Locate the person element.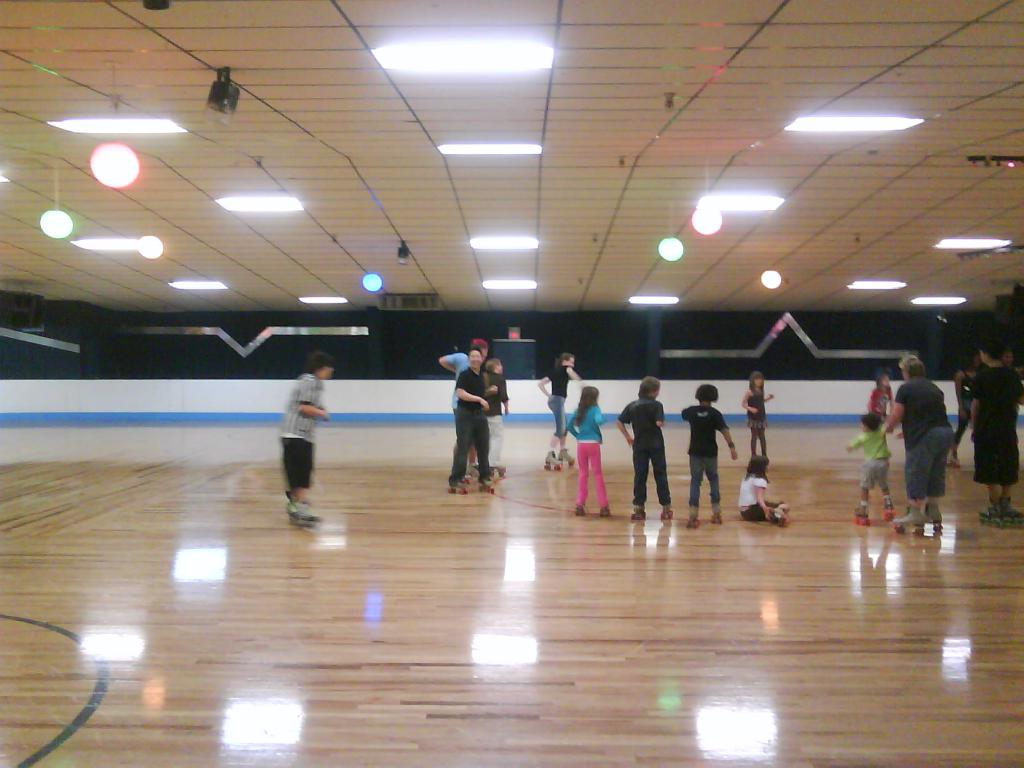
Element bbox: [x1=847, y1=417, x2=897, y2=525].
